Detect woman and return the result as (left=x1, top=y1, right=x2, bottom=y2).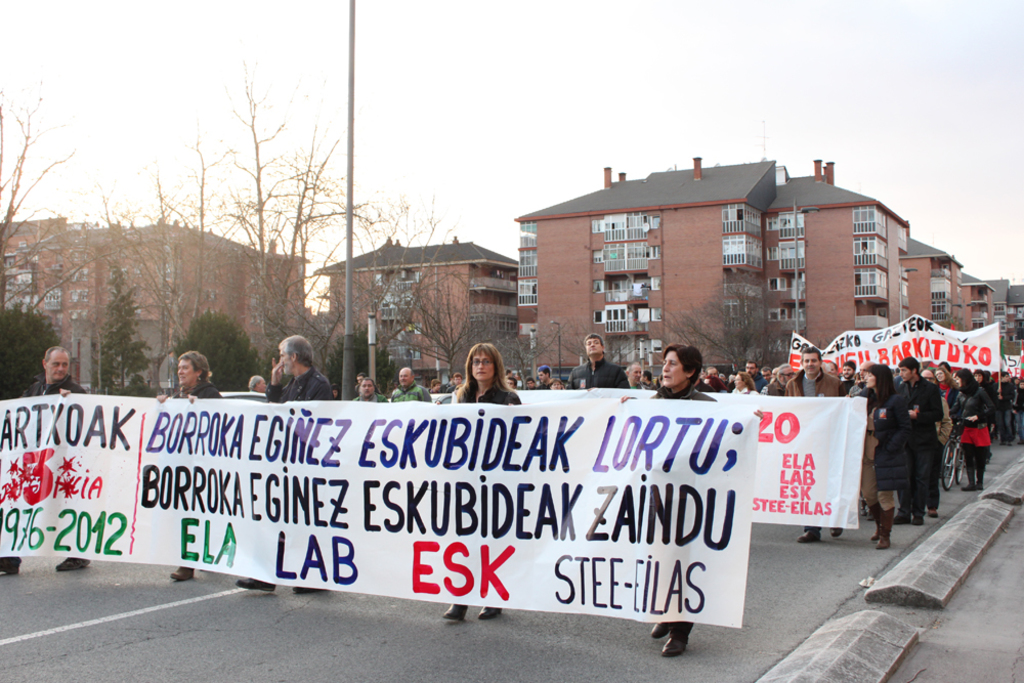
(left=621, top=345, right=713, bottom=655).
